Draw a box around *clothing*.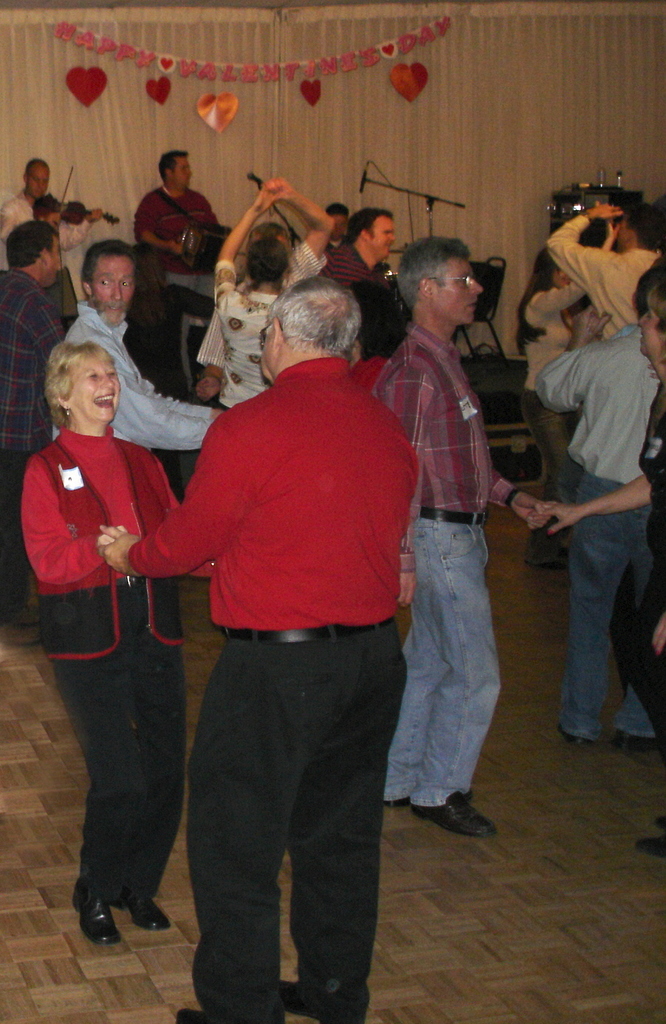
612,390,665,733.
